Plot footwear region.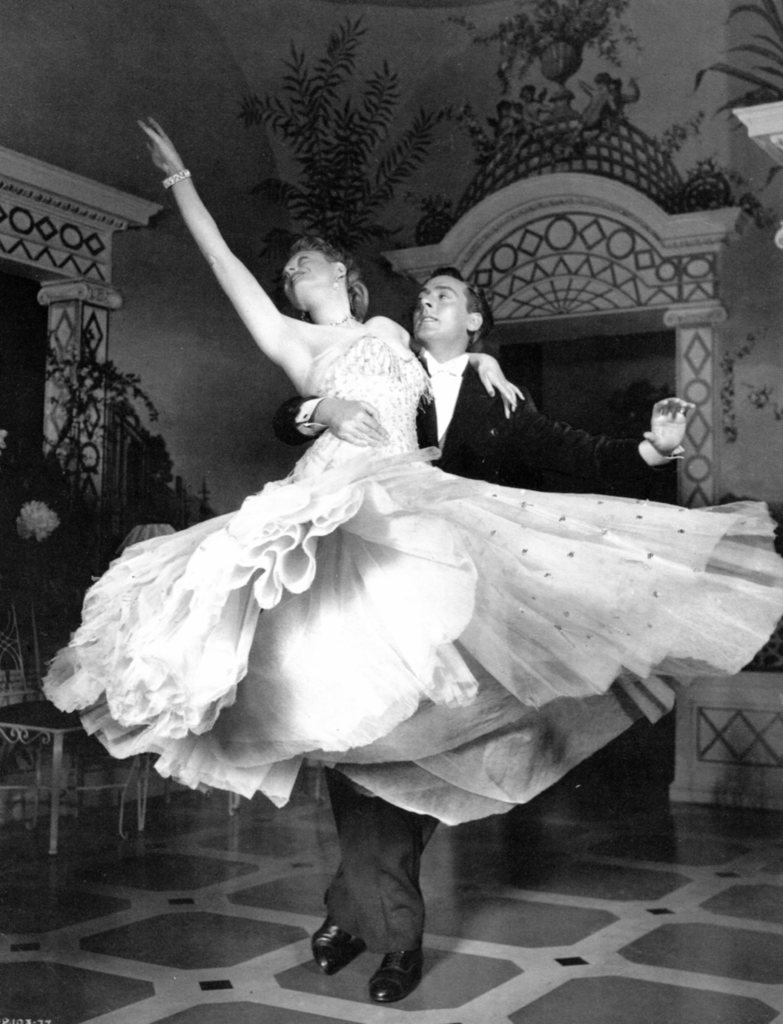
Plotted at (x1=373, y1=952, x2=422, y2=997).
